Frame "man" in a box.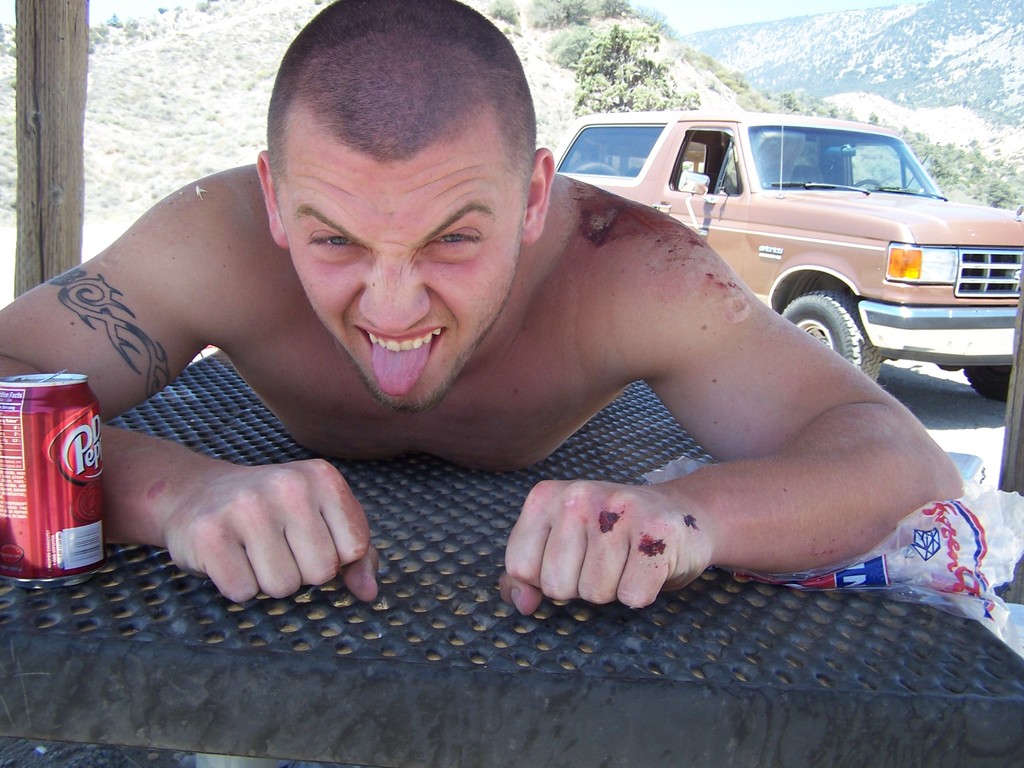
l=0, t=0, r=962, b=610.
